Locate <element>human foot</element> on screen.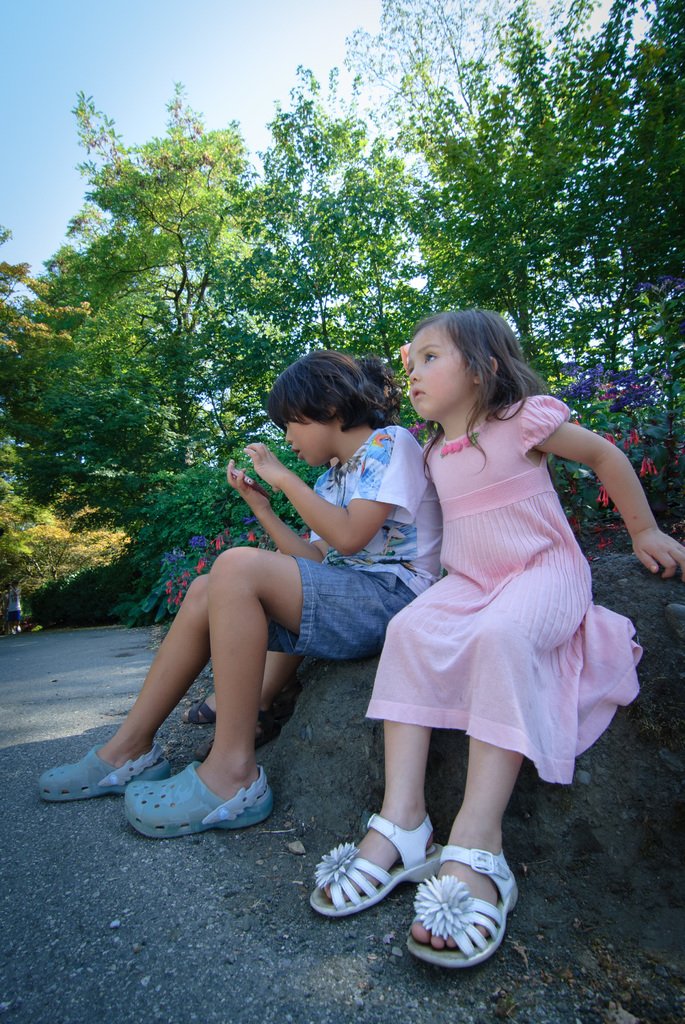
On screen at (96, 731, 157, 769).
